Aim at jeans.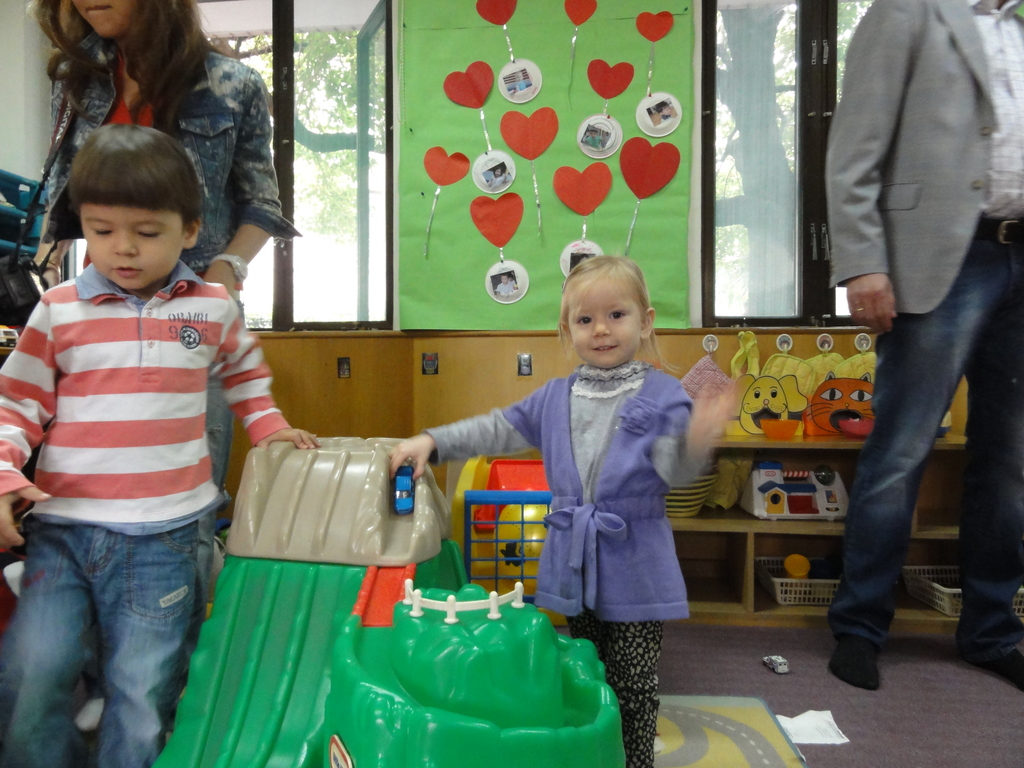
Aimed at 14, 512, 211, 763.
